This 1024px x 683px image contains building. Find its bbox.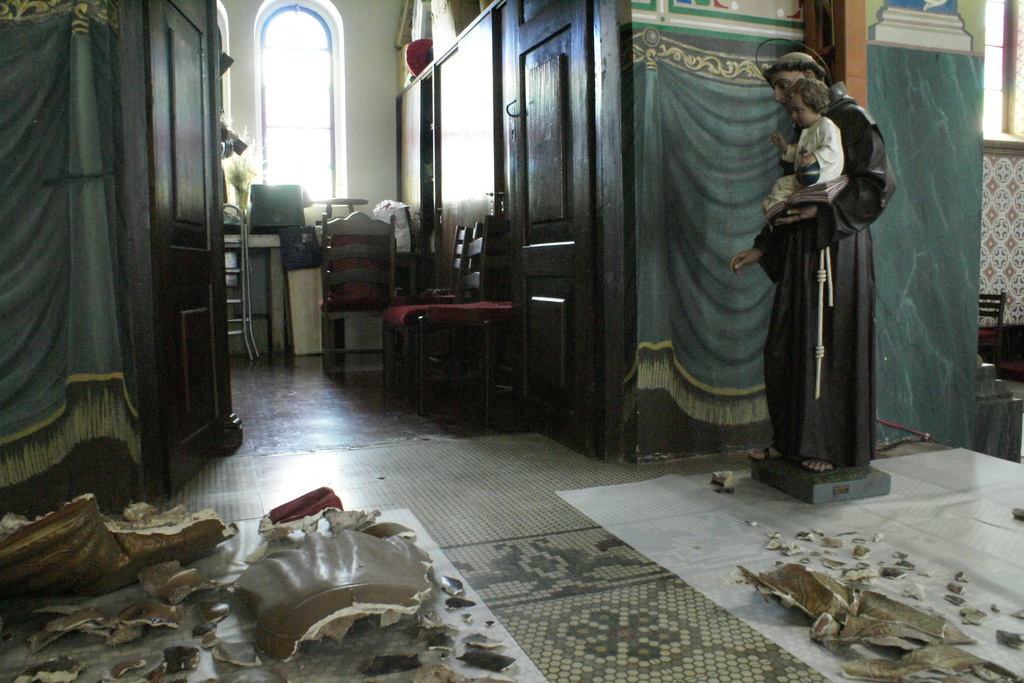
(0,0,1023,682).
